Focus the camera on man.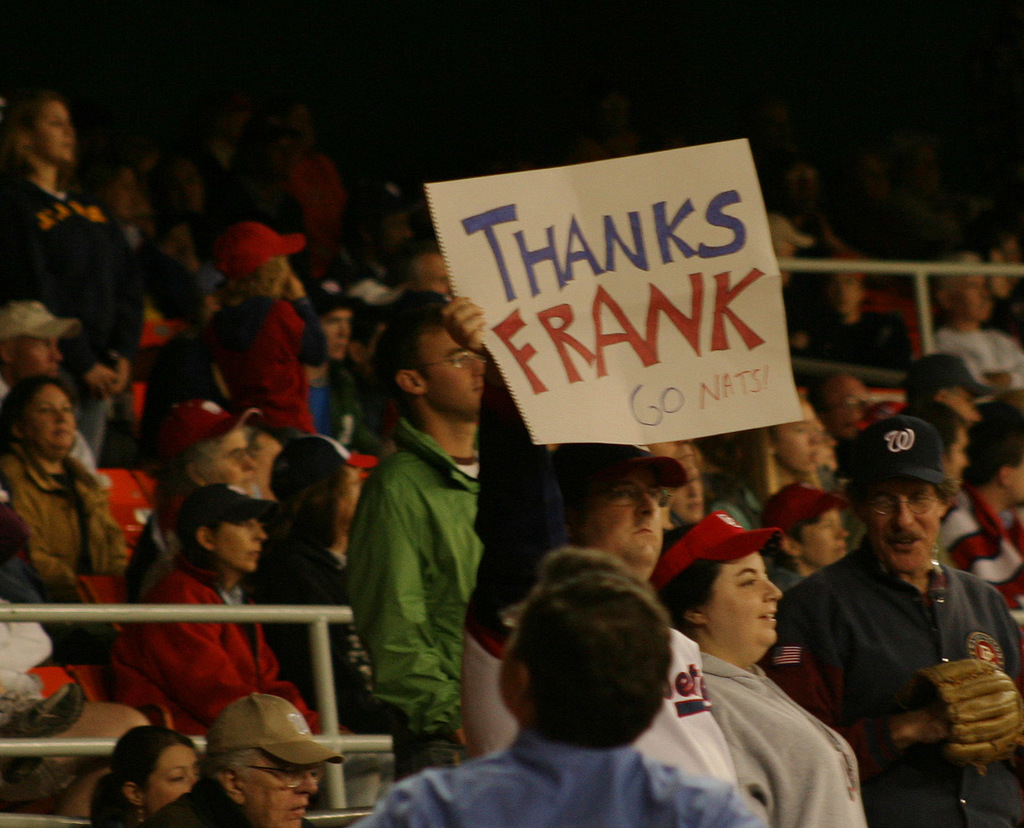
Focus region: left=929, top=249, right=1023, bottom=396.
